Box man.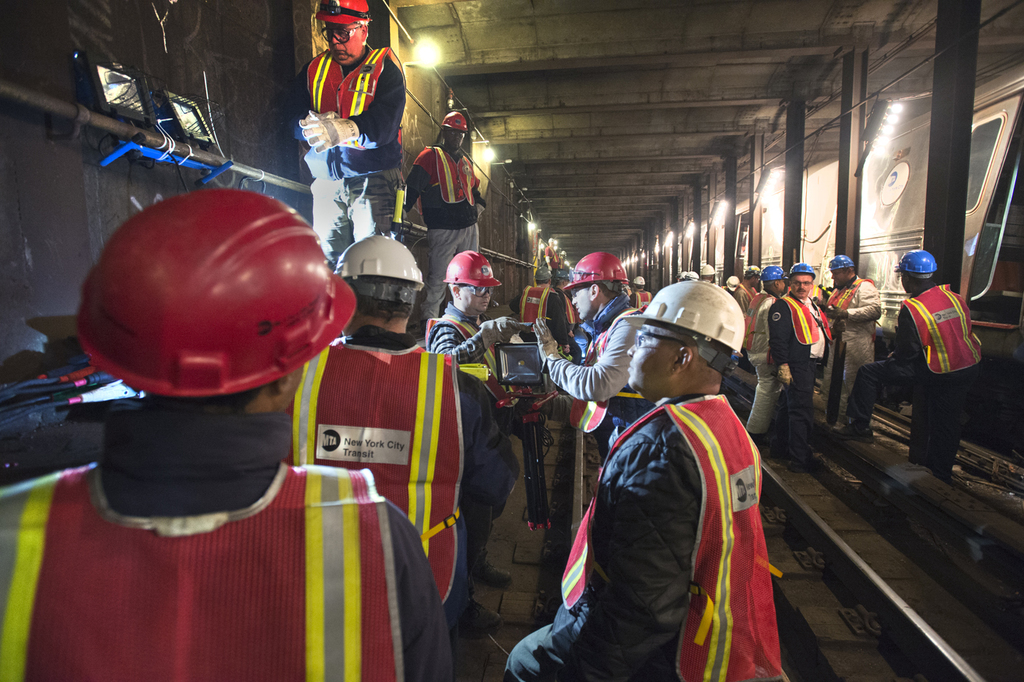
Rect(423, 250, 534, 630).
